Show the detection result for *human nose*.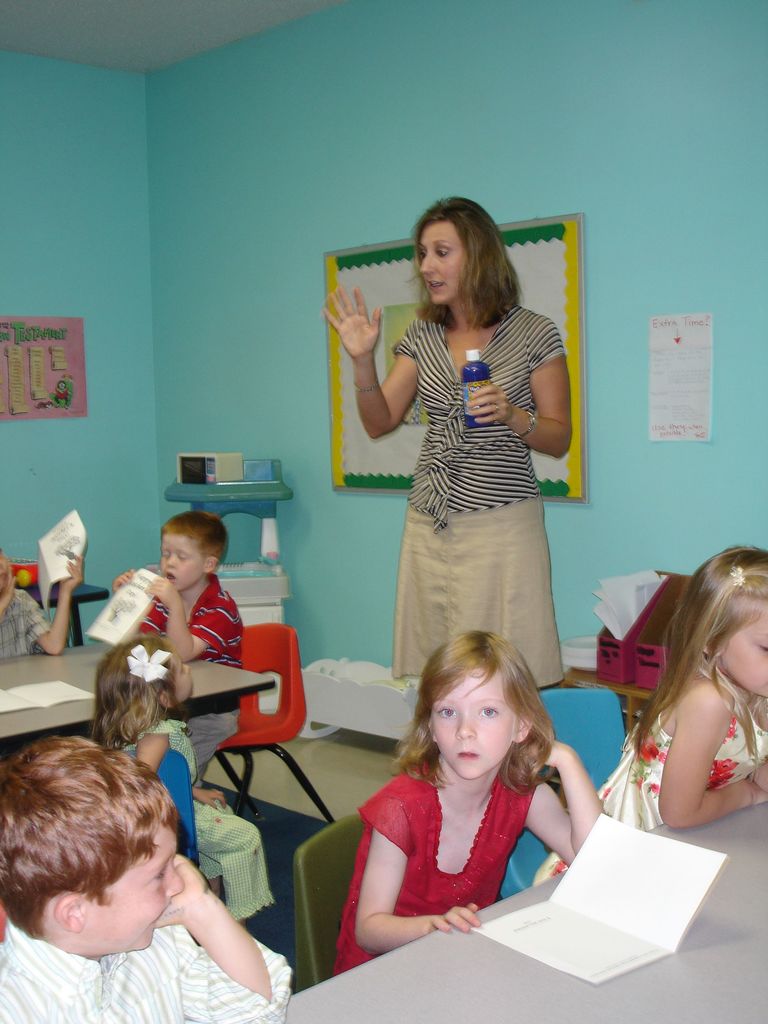
<bbox>164, 861, 188, 899</bbox>.
